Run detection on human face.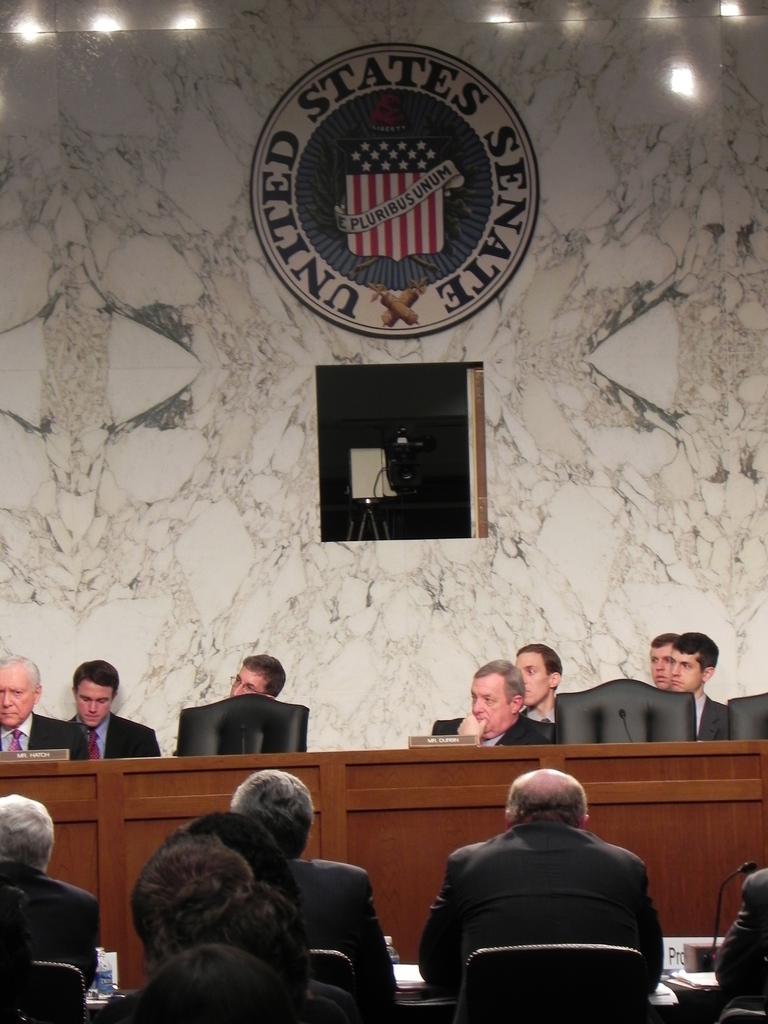
Result: [left=0, top=669, right=31, bottom=730].
